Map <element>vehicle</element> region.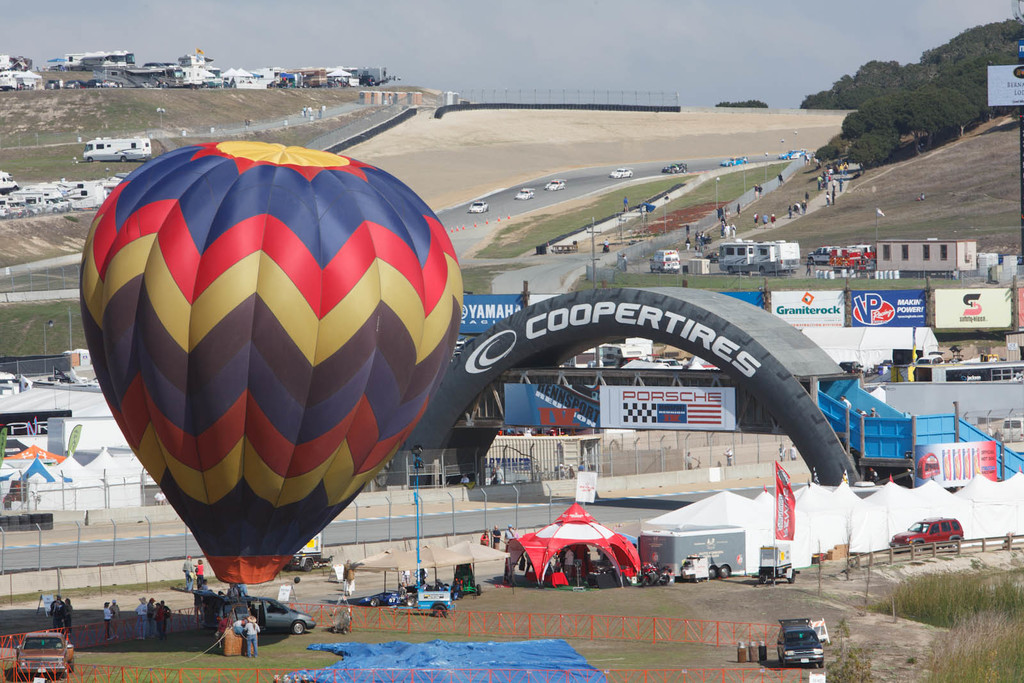
Mapped to locate(648, 247, 683, 275).
